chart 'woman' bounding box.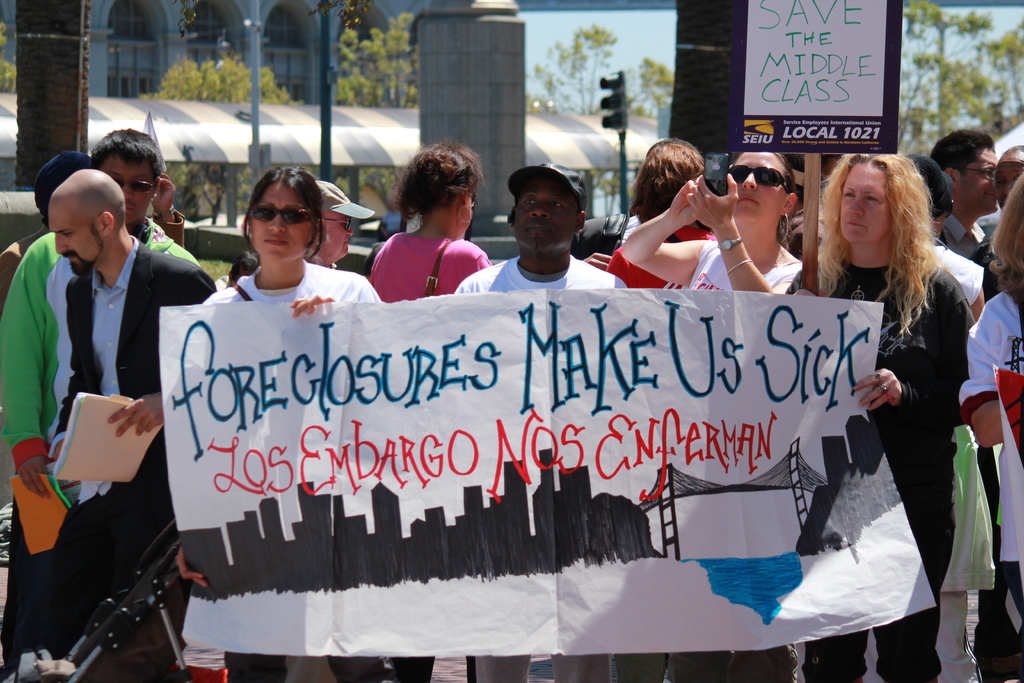
Charted: bbox=[611, 140, 726, 292].
